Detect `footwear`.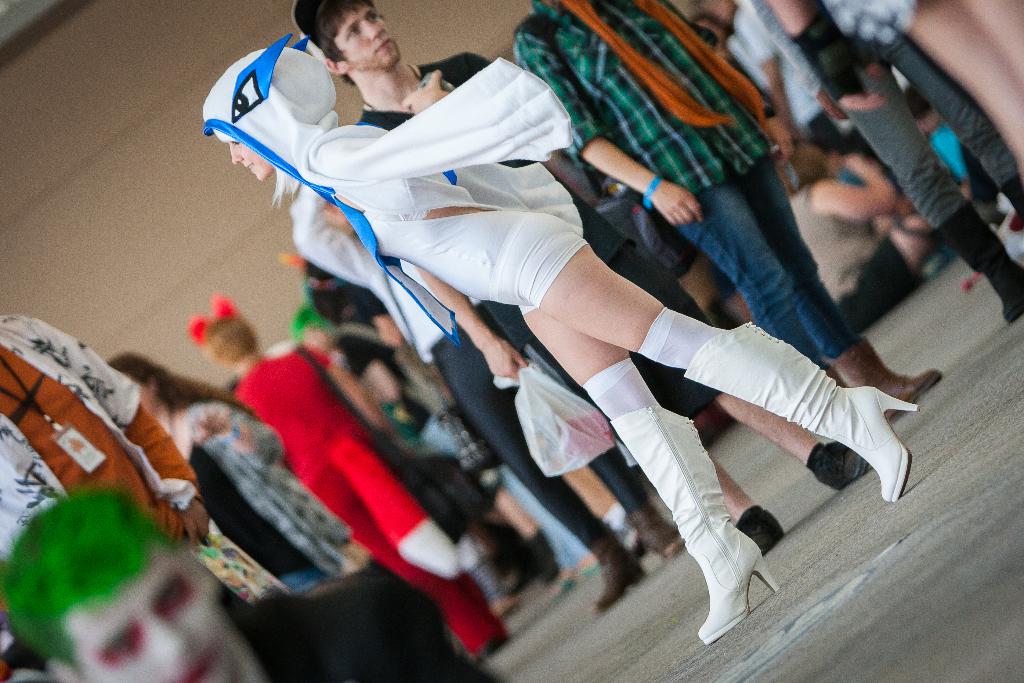
Detected at <region>801, 440, 869, 494</region>.
